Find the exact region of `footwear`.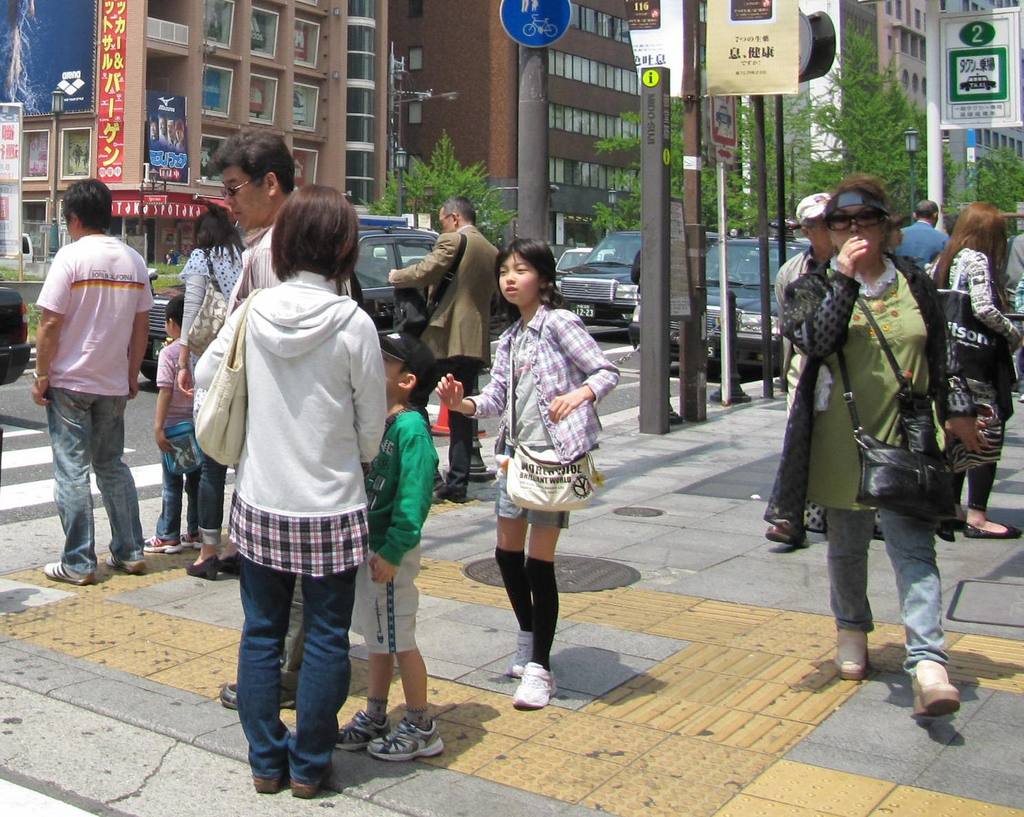
Exact region: Rect(144, 531, 176, 548).
